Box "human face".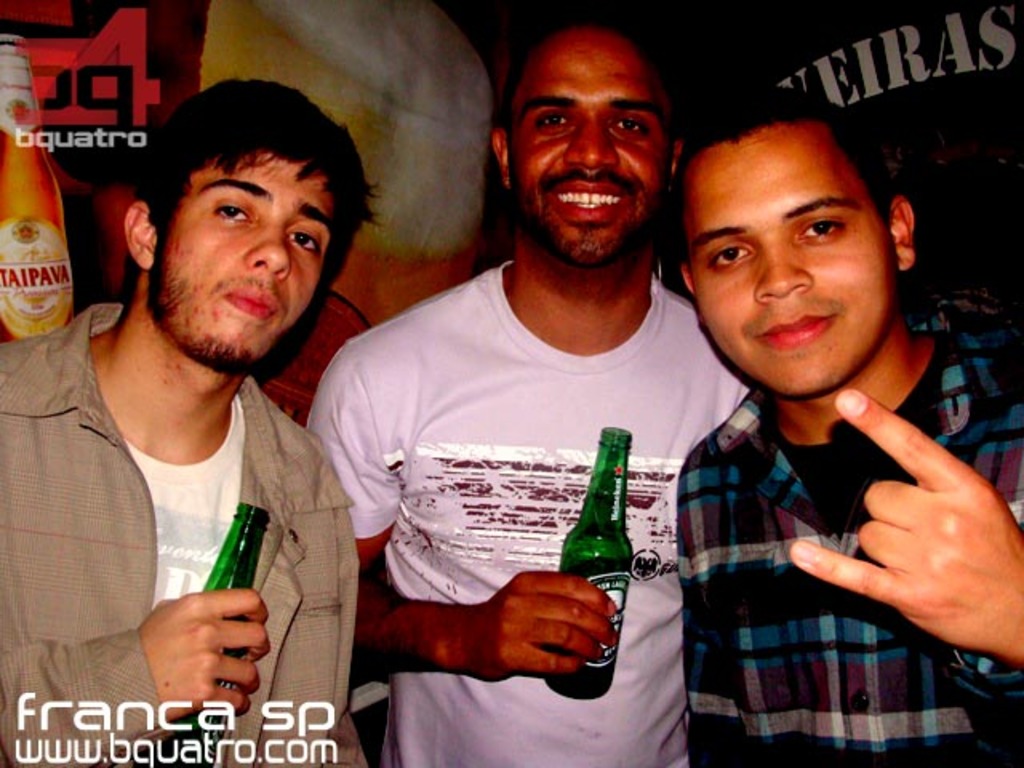
[682, 130, 899, 402].
